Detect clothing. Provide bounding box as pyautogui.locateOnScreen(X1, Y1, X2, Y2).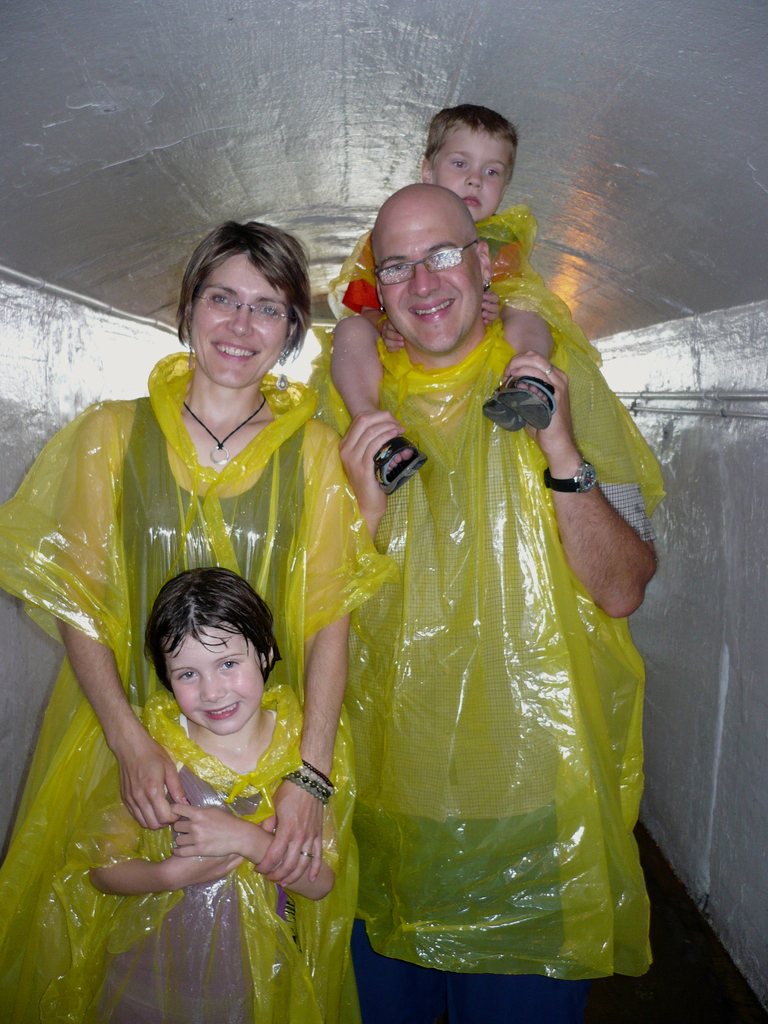
pyautogui.locateOnScreen(78, 717, 319, 1023).
